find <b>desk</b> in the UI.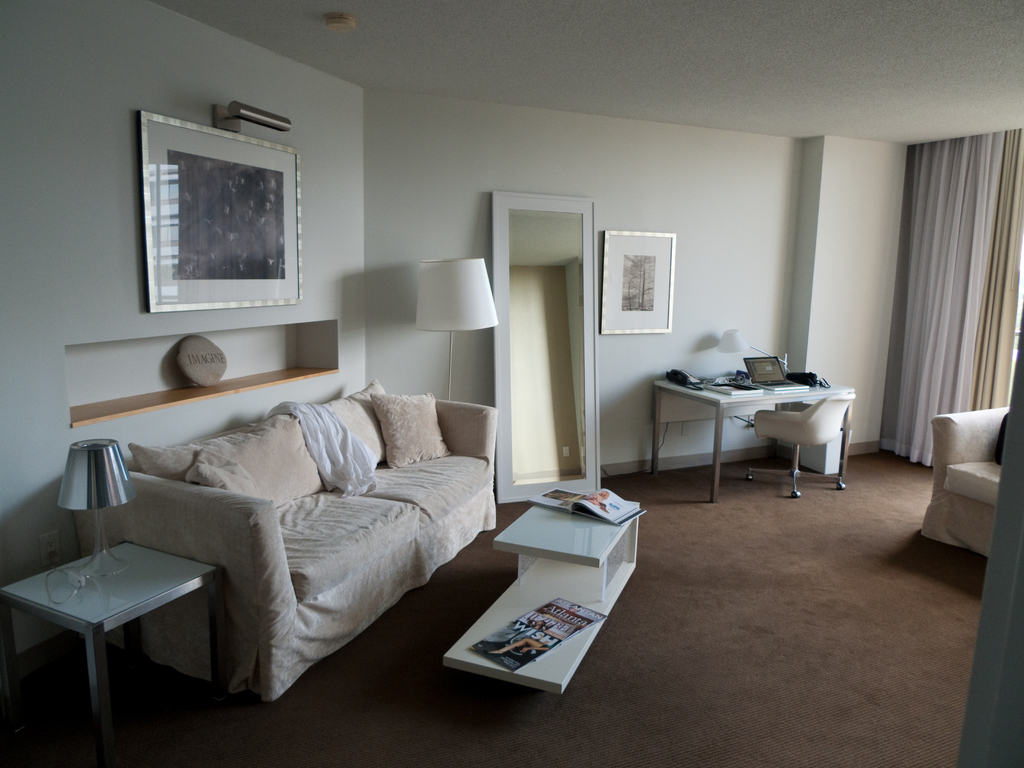
UI element at 445 500 643 700.
